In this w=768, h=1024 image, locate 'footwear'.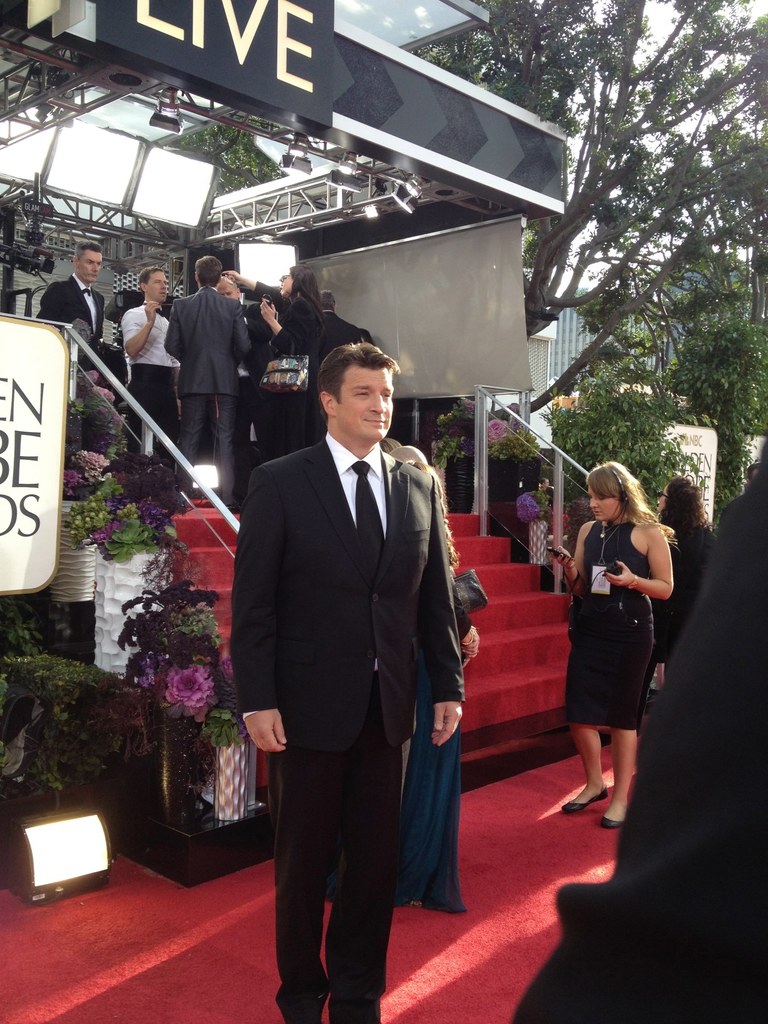
Bounding box: <box>559,783,606,817</box>.
